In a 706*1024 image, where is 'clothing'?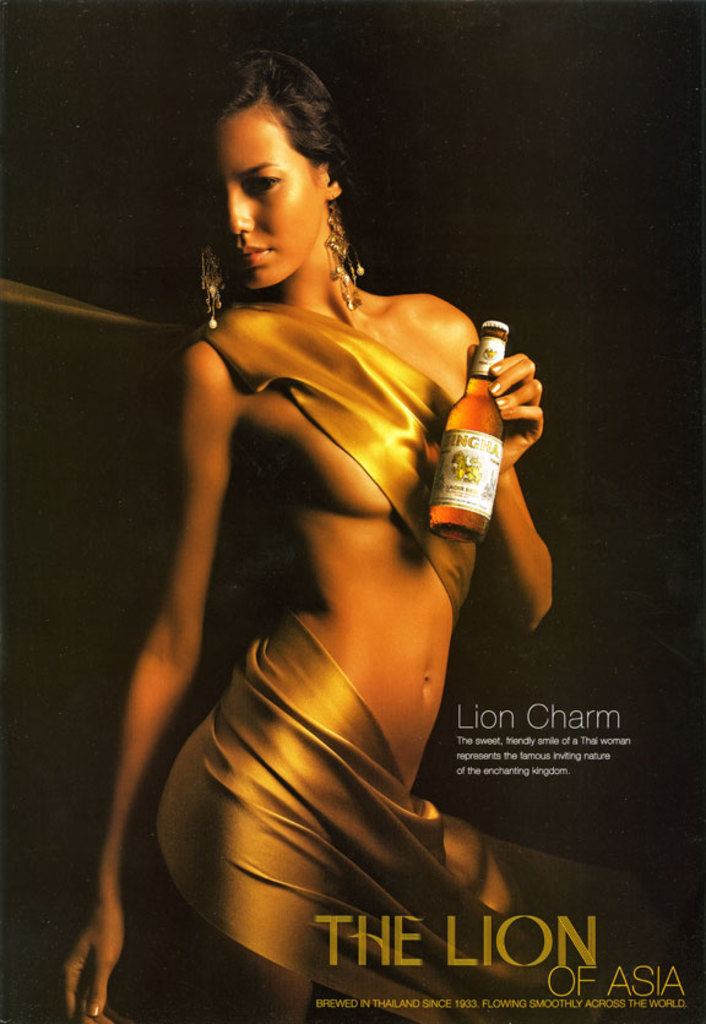
locate(131, 234, 583, 966).
